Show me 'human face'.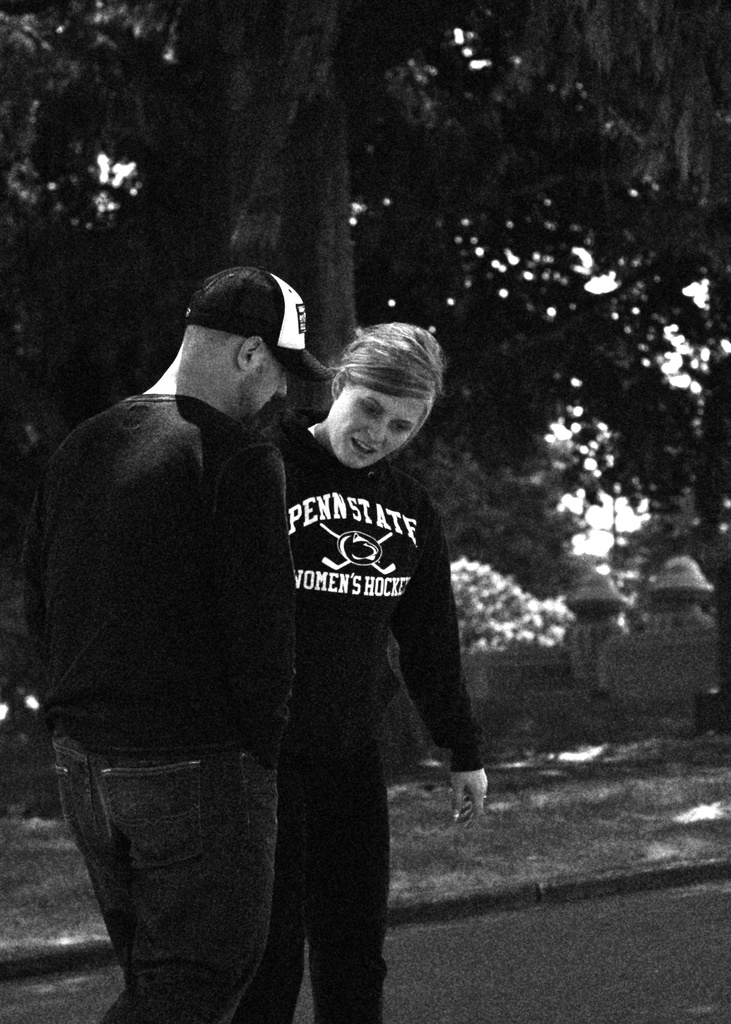
'human face' is here: Rect(332, 397, 425, 476).
